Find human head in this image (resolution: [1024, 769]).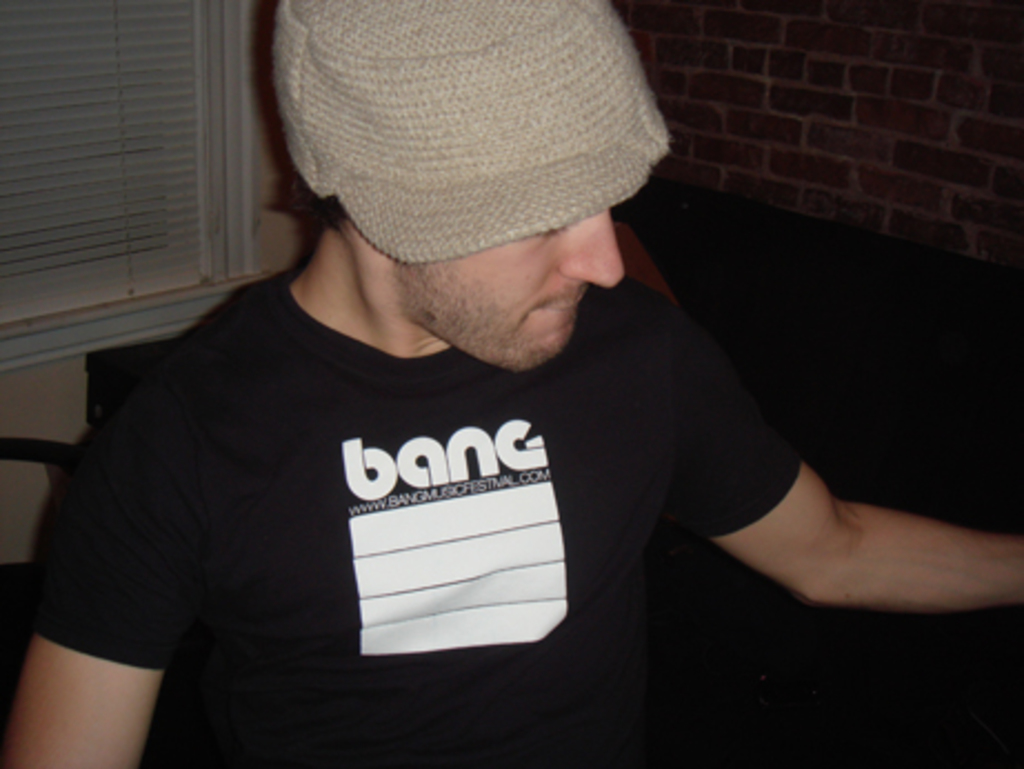
Rect(233, 53, 689, 344).
